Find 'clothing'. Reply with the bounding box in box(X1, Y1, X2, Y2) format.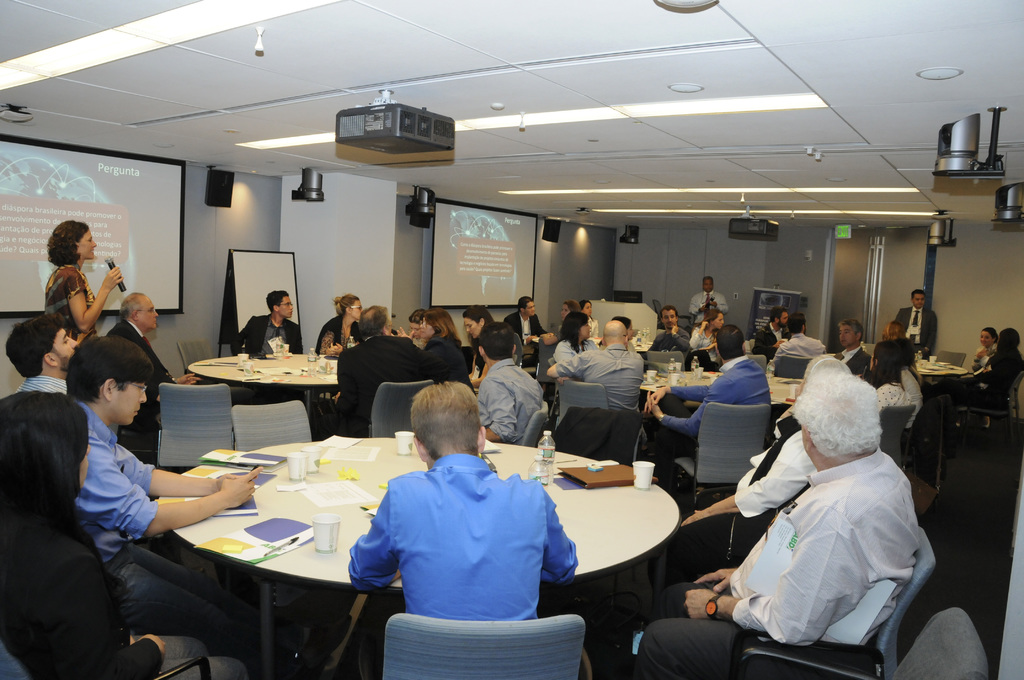
box(655, 316, 696, 356).
